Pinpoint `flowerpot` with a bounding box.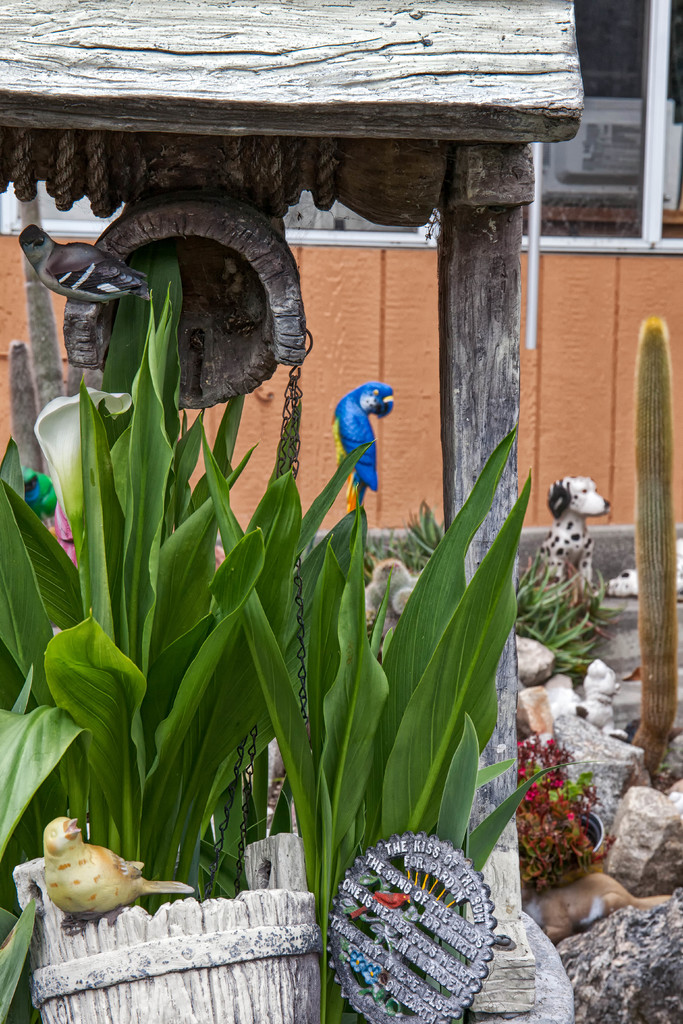
left=511, top=750, right=621, bottom=948.
